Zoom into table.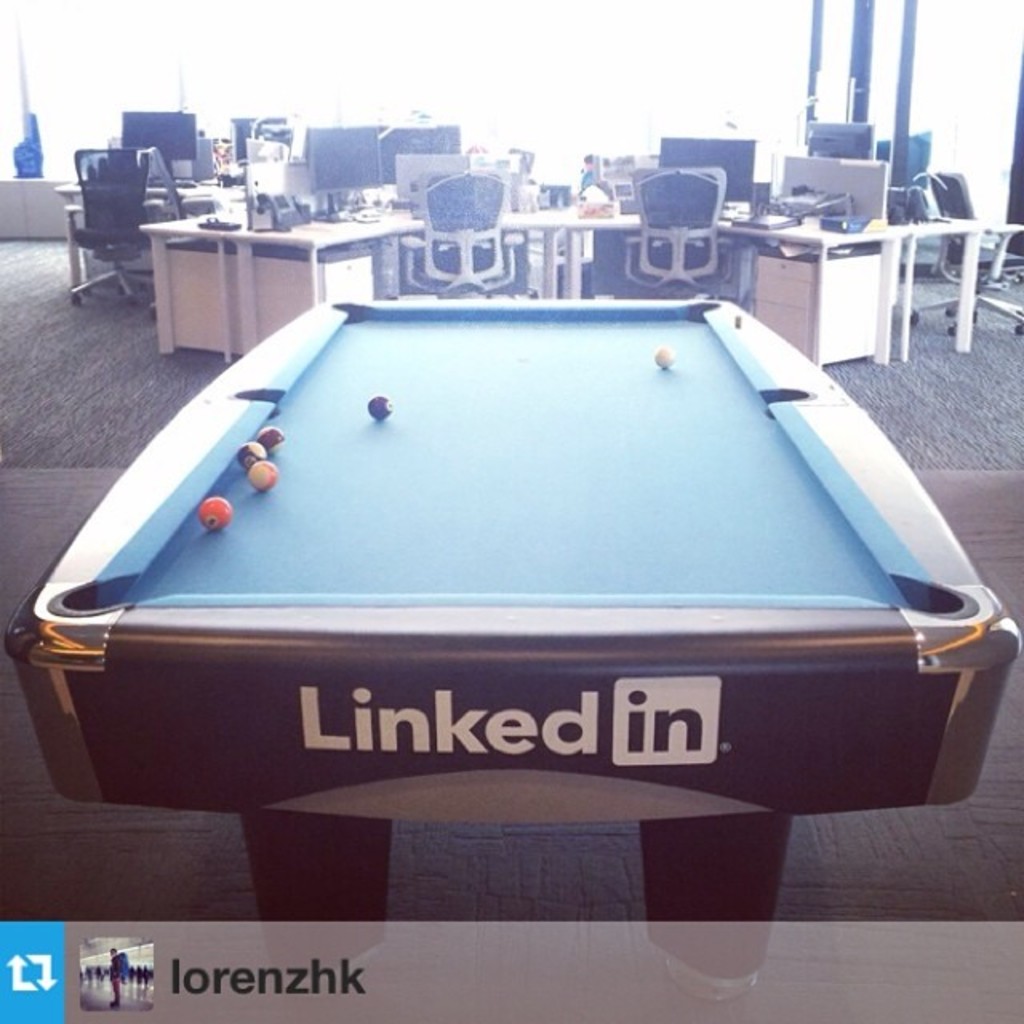
Zoom target: [491,202,1022,371].
